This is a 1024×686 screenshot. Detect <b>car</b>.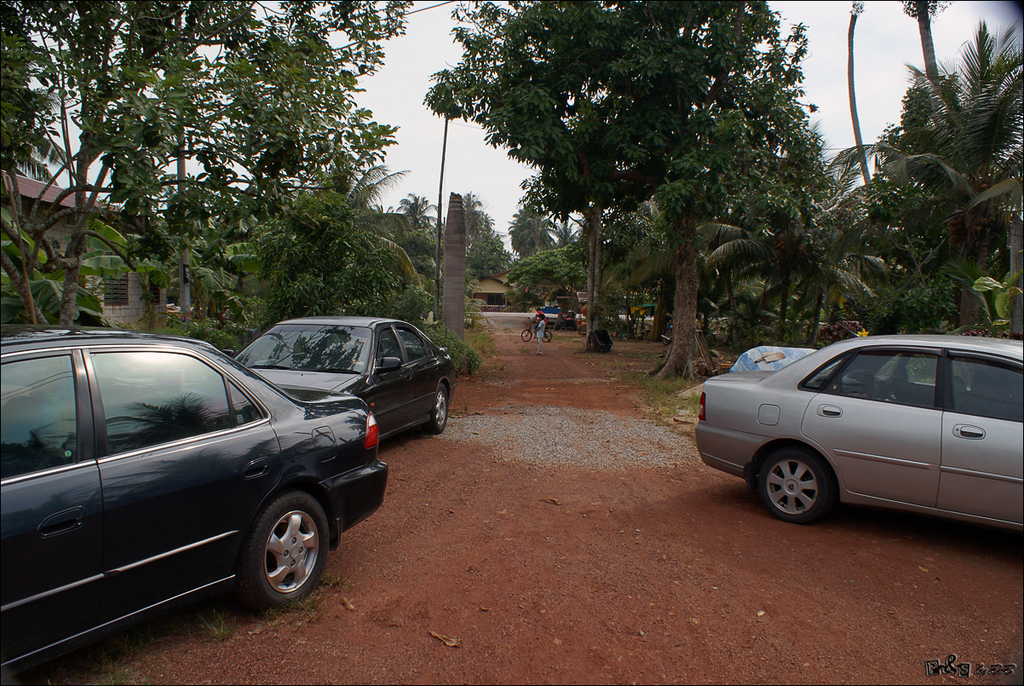
[232, 313, 456, 453].
